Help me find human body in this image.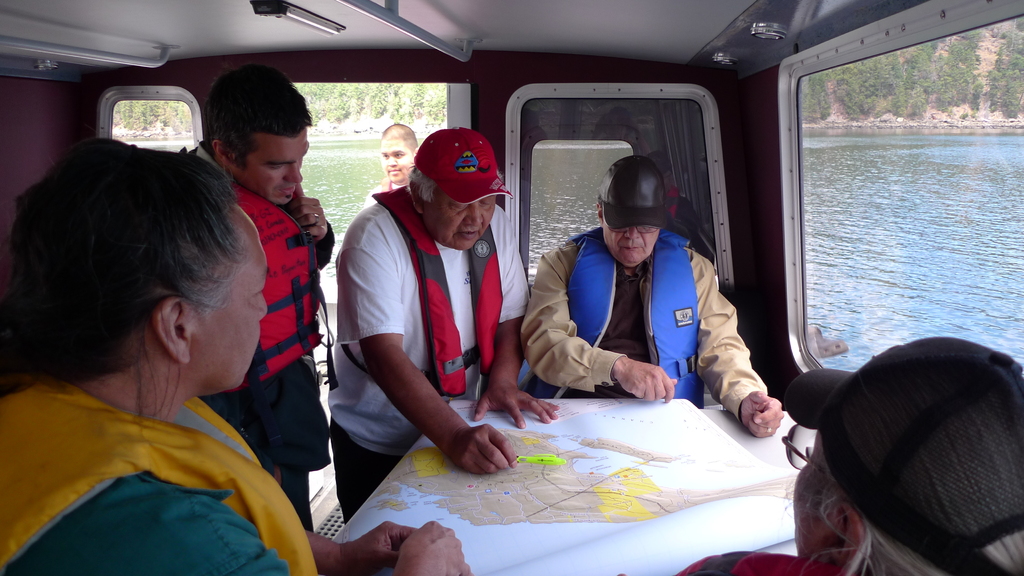
Found it: (374, 128, 418, 192).
